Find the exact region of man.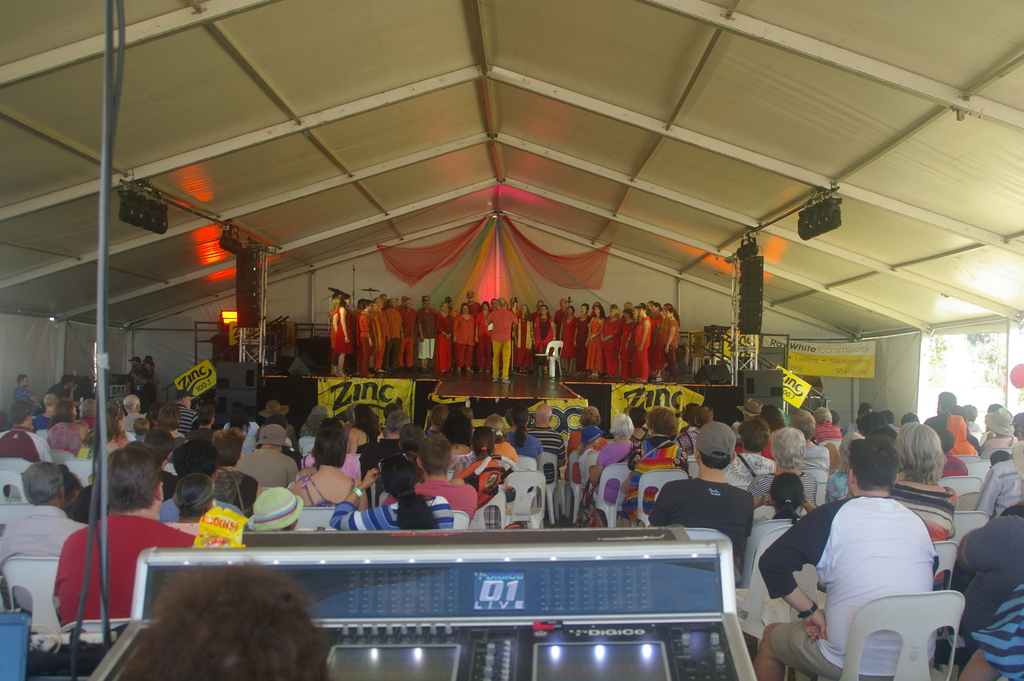
Exact region: 925,388,960,441.
